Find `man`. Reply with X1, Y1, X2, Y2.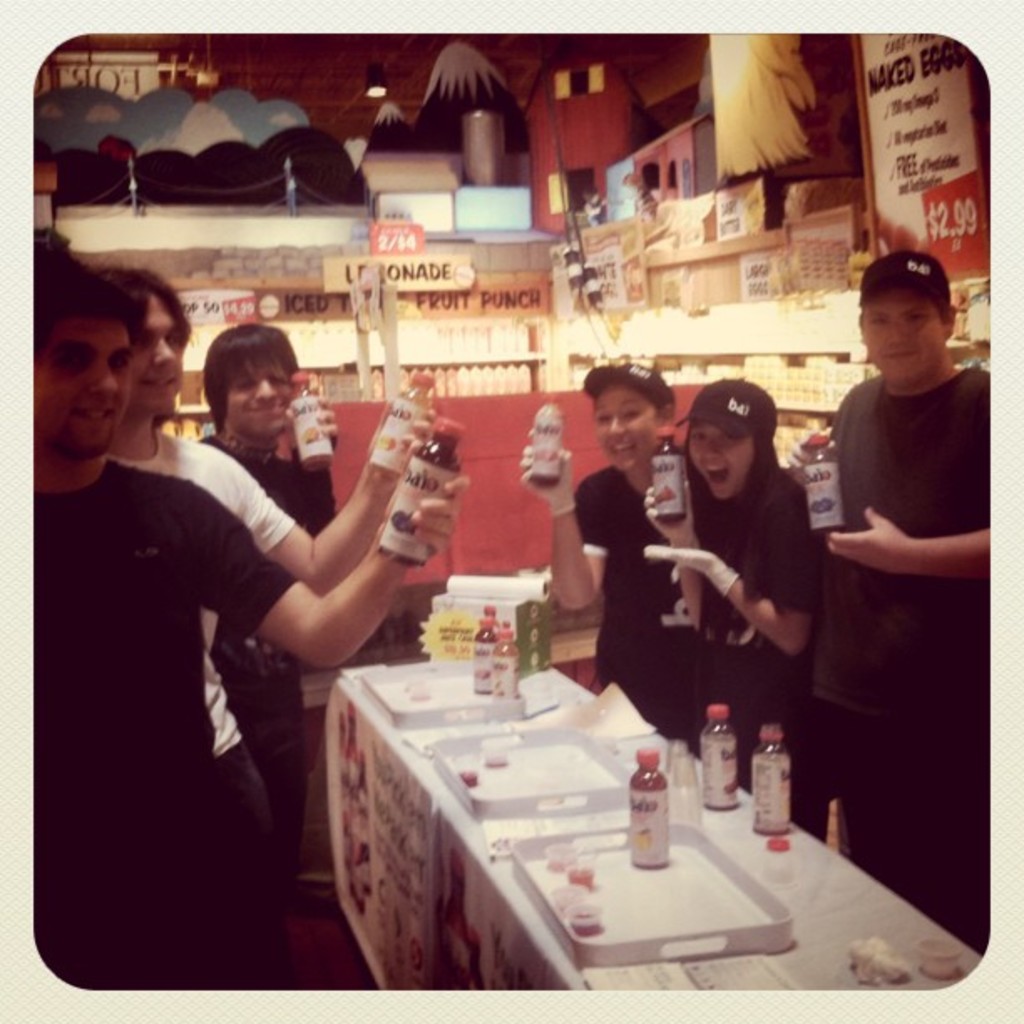
107, 261, 445, 991.
